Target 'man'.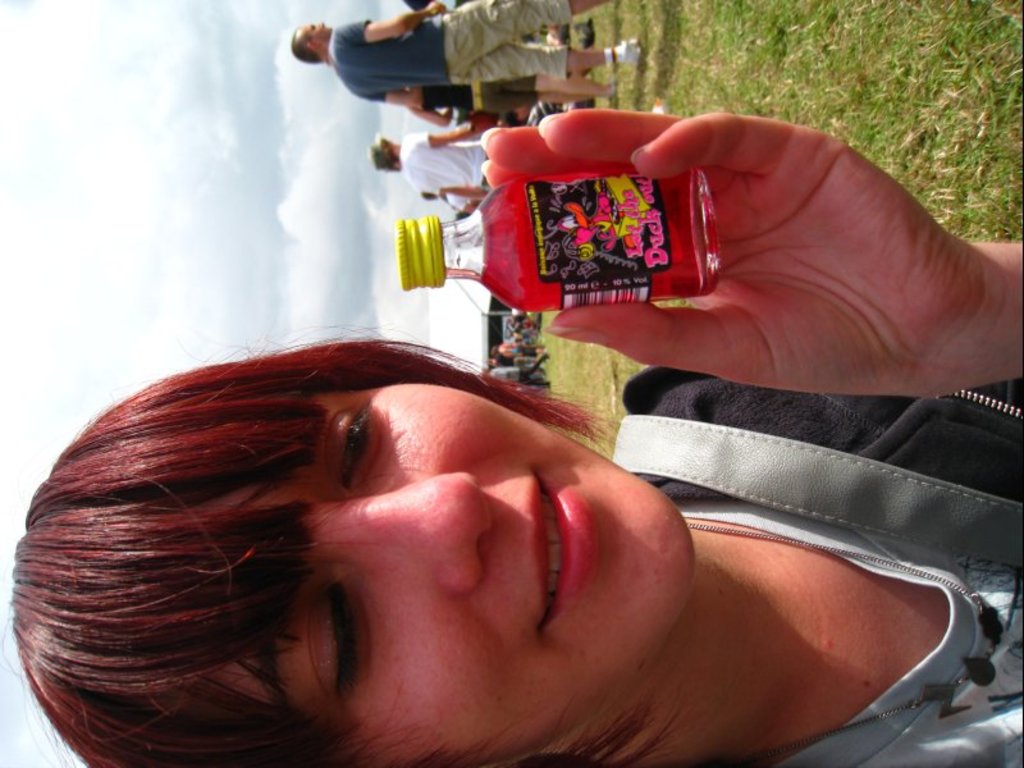
Target region: <region>288, 0, 639, 102</region>.
